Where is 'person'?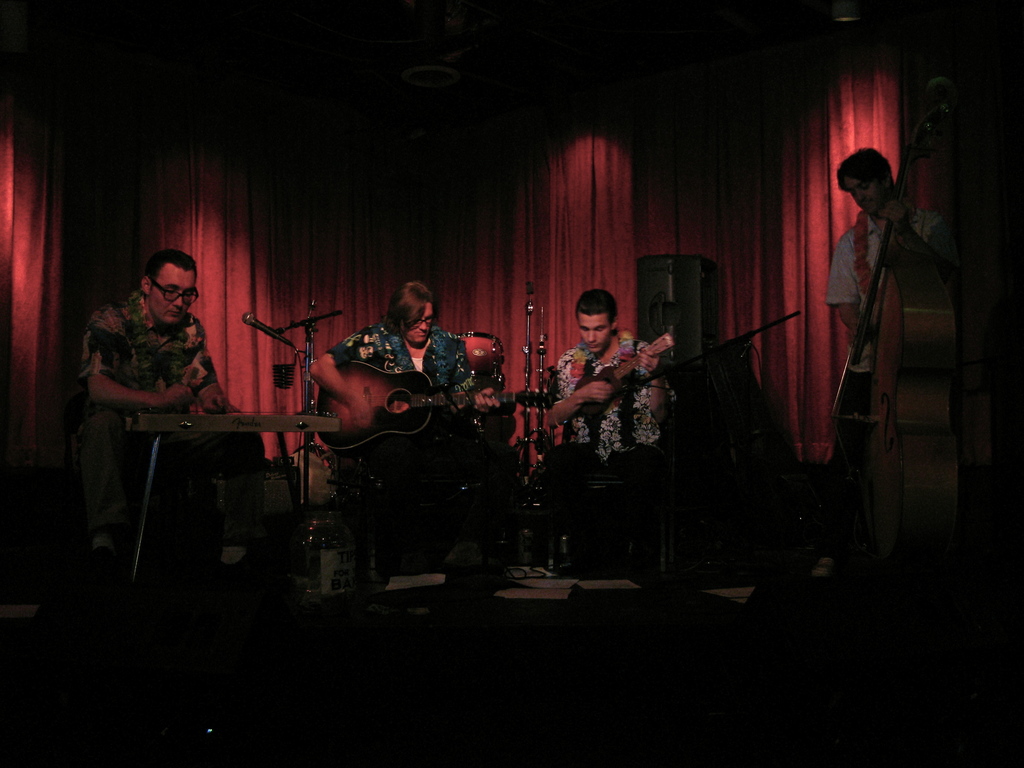
(left=814, top=145, right=959, bottom=521).
